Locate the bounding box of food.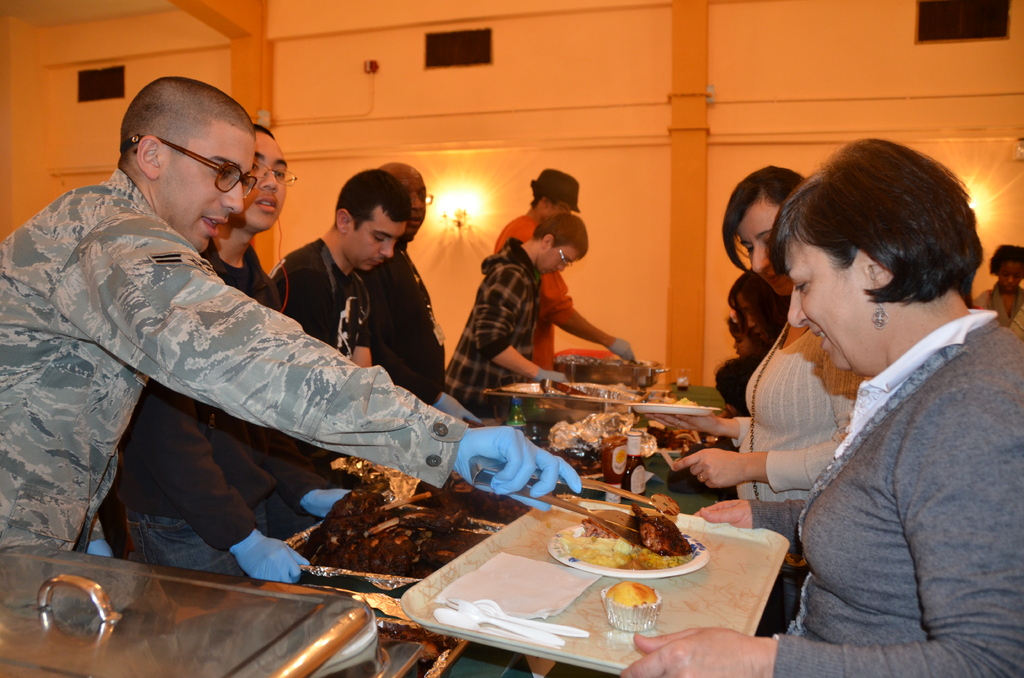
Bounding box: box(605, 577, 657, 606).
